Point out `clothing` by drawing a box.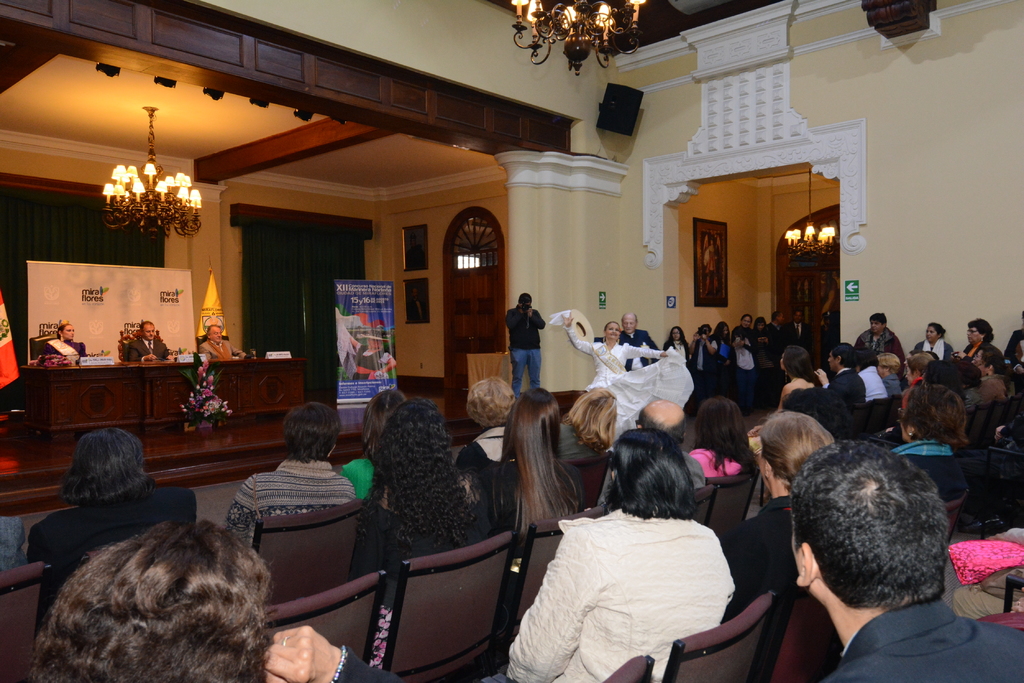
(left=718, top=339, right=735, bottom=399).
